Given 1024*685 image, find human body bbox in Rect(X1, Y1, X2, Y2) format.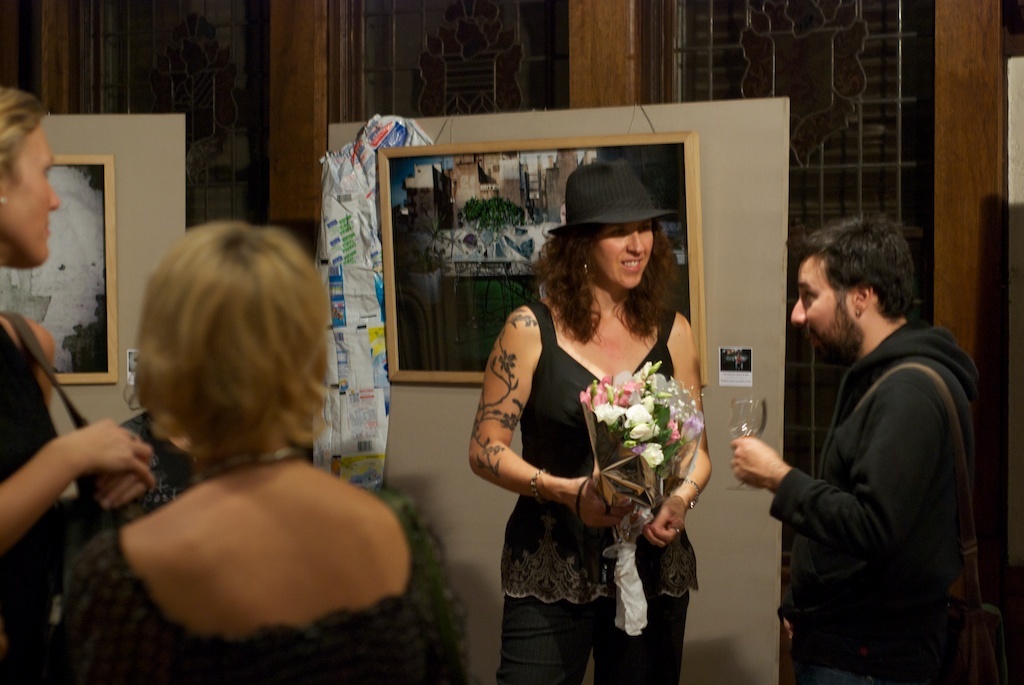
Rect(468, 270, 723, 684).
